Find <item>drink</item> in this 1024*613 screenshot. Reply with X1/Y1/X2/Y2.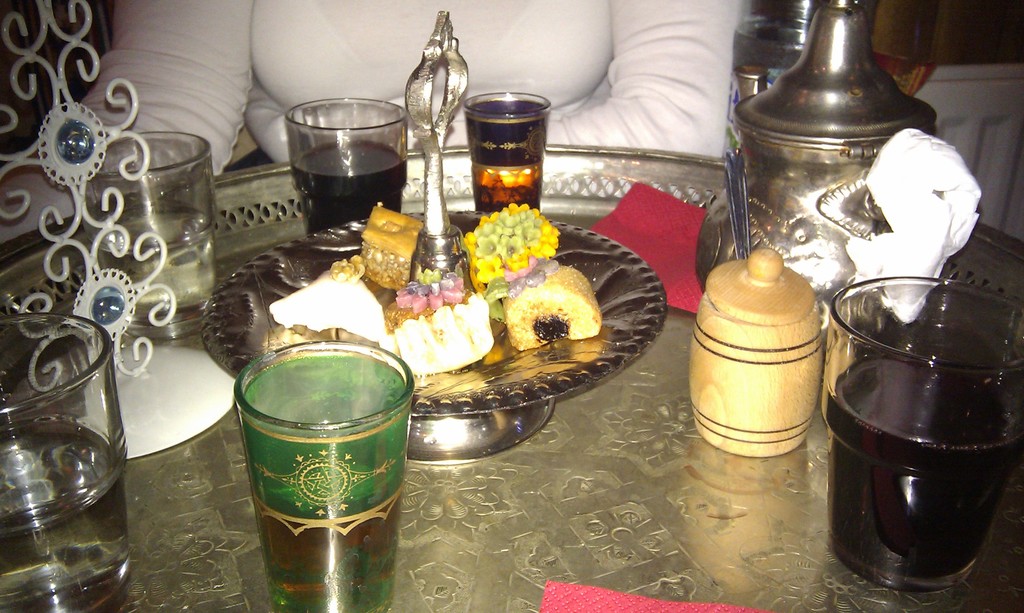
90/212/224/335.
